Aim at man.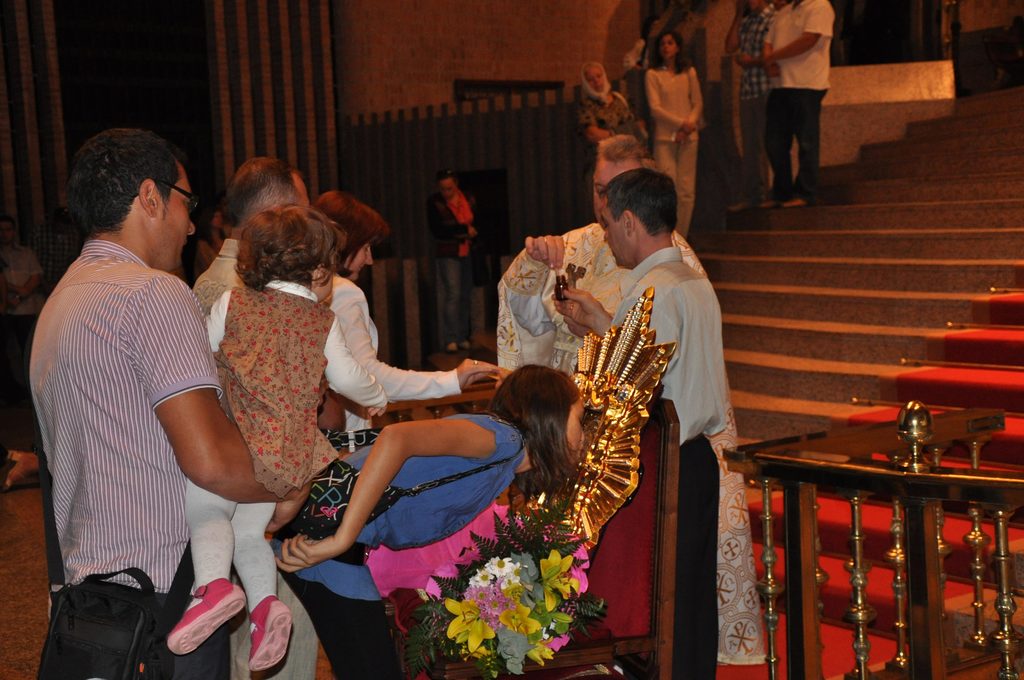
Aimed at <box>499,129,760,660</box>.
